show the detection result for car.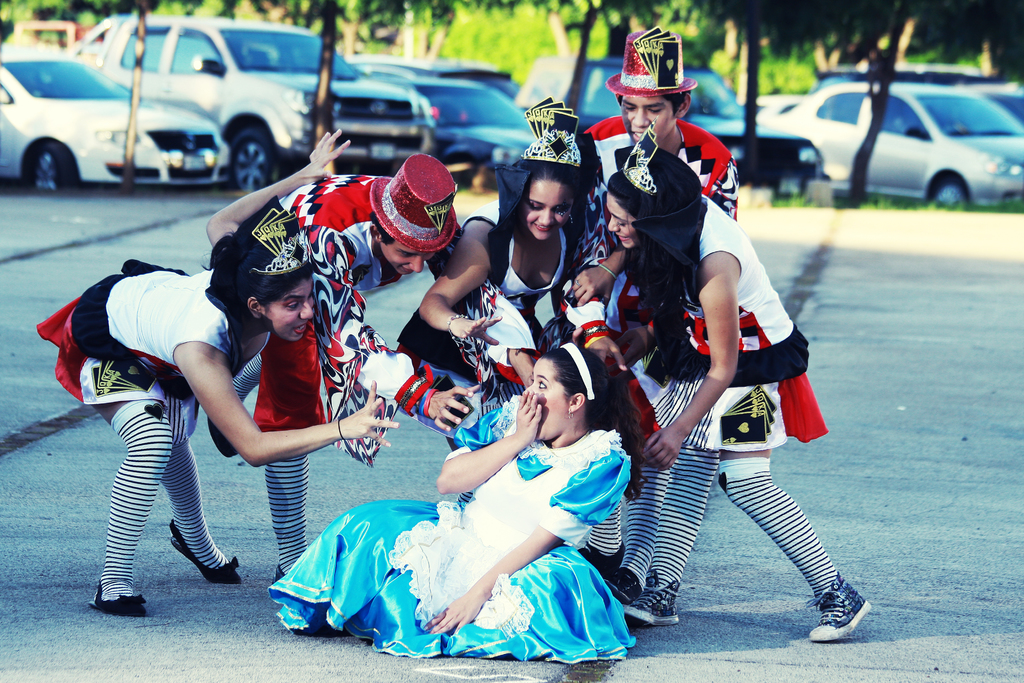
758/78/1023/209.
